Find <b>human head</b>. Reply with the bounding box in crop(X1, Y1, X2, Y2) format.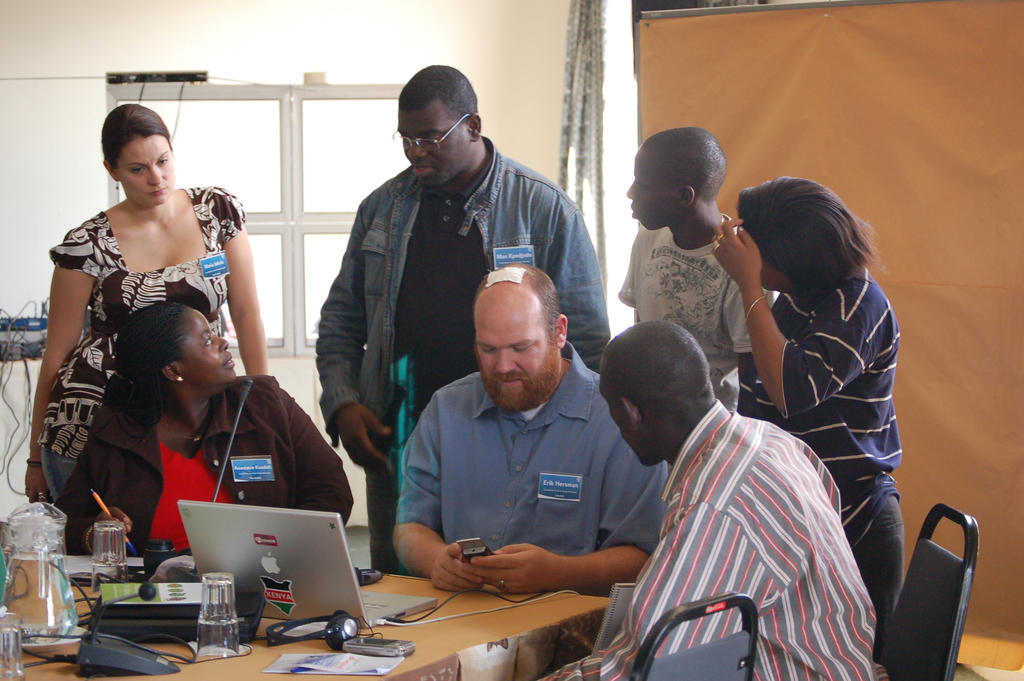
crop(102, 104, 174, 206).
